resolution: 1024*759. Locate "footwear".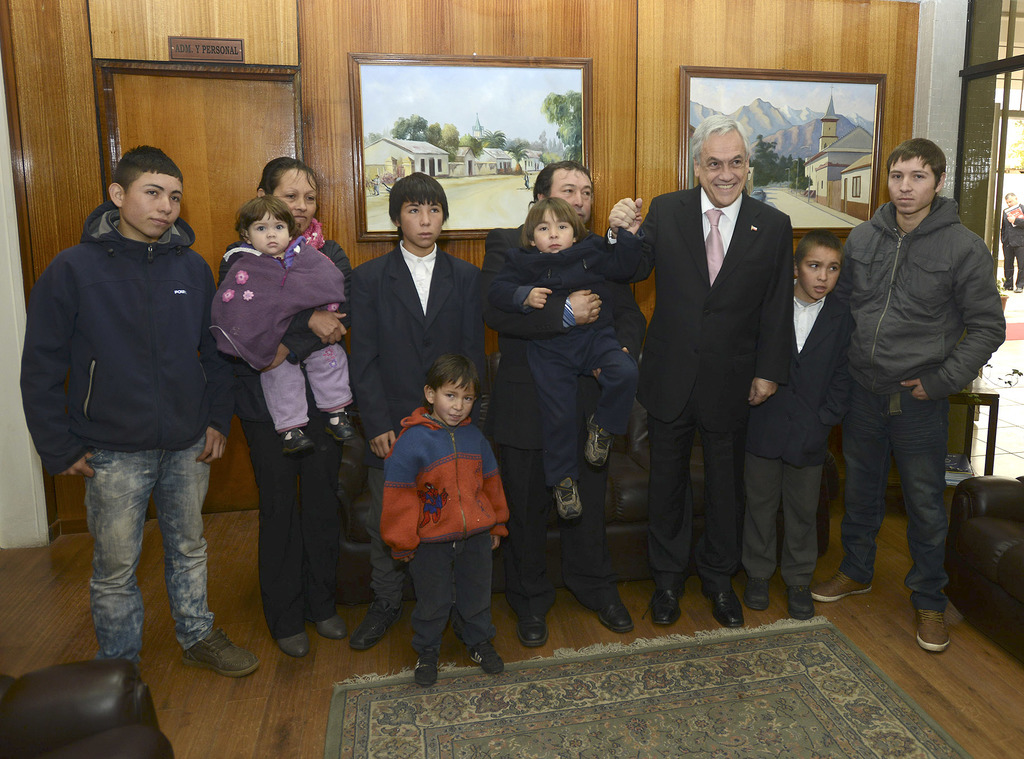
<box>783,589,815,621</box>.
